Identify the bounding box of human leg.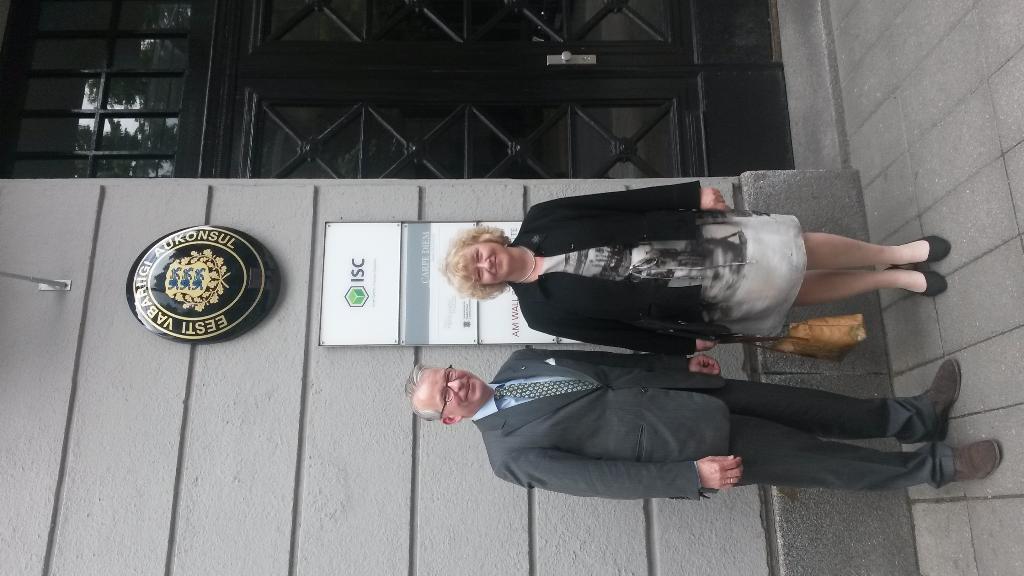
locate(740, 362, 960, 436).
